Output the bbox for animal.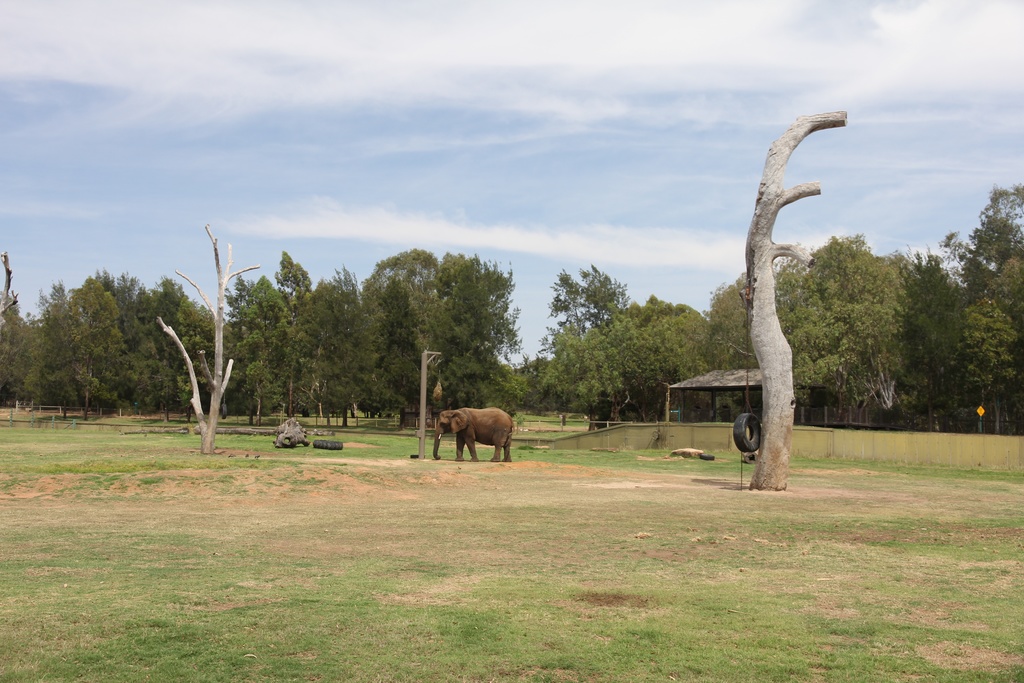
<bbox>420, 398, 515, 470</bbox>.
